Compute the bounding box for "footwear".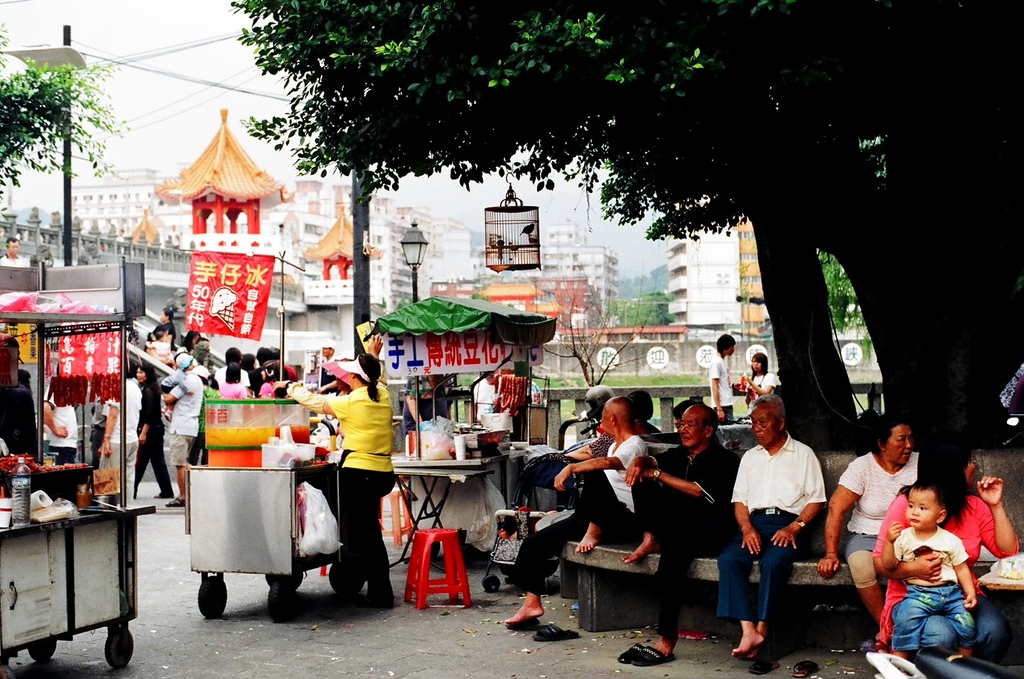
{"x1": 528, "y1": 613, "x2": 559, "y2": 643}.
